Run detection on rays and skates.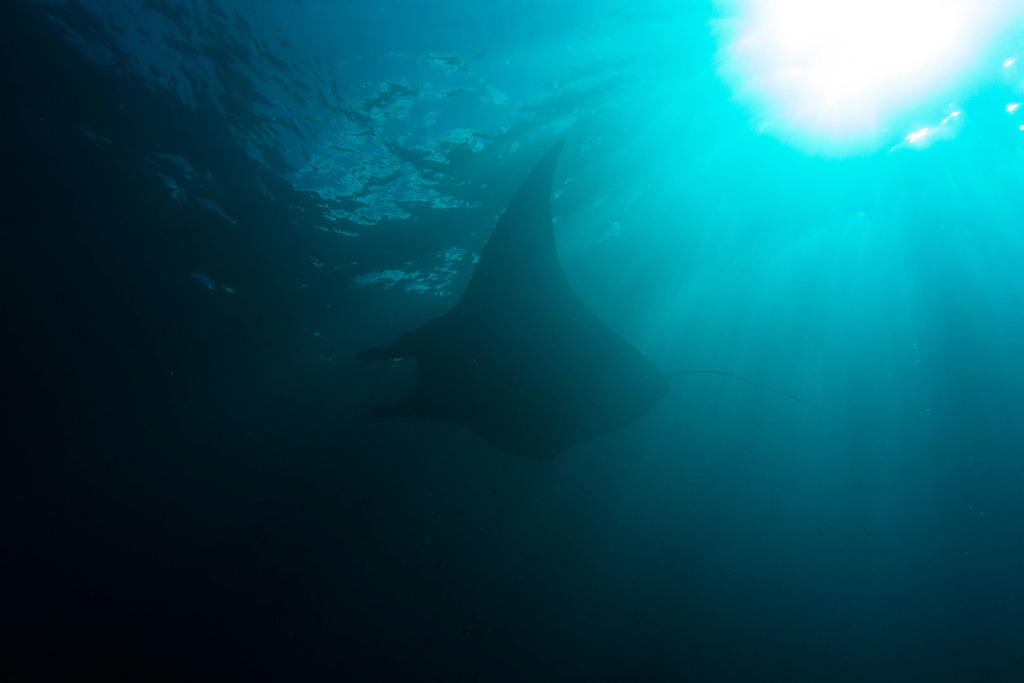
Result: select_region(356, 138, 846, 464).
